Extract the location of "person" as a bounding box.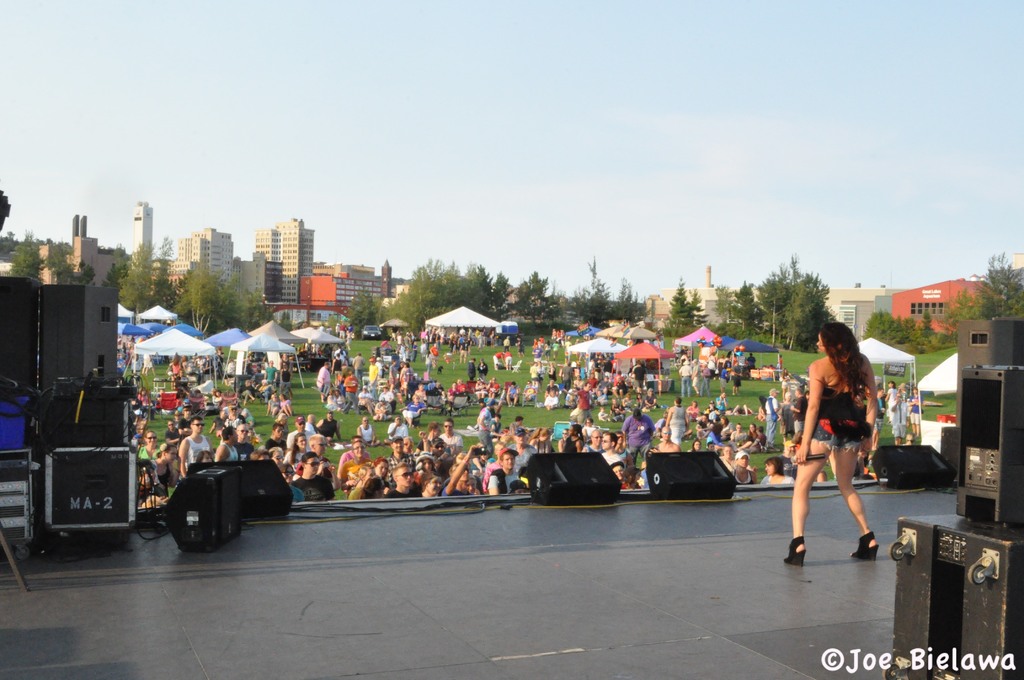
l=706, t=439, r=713, b=454.
